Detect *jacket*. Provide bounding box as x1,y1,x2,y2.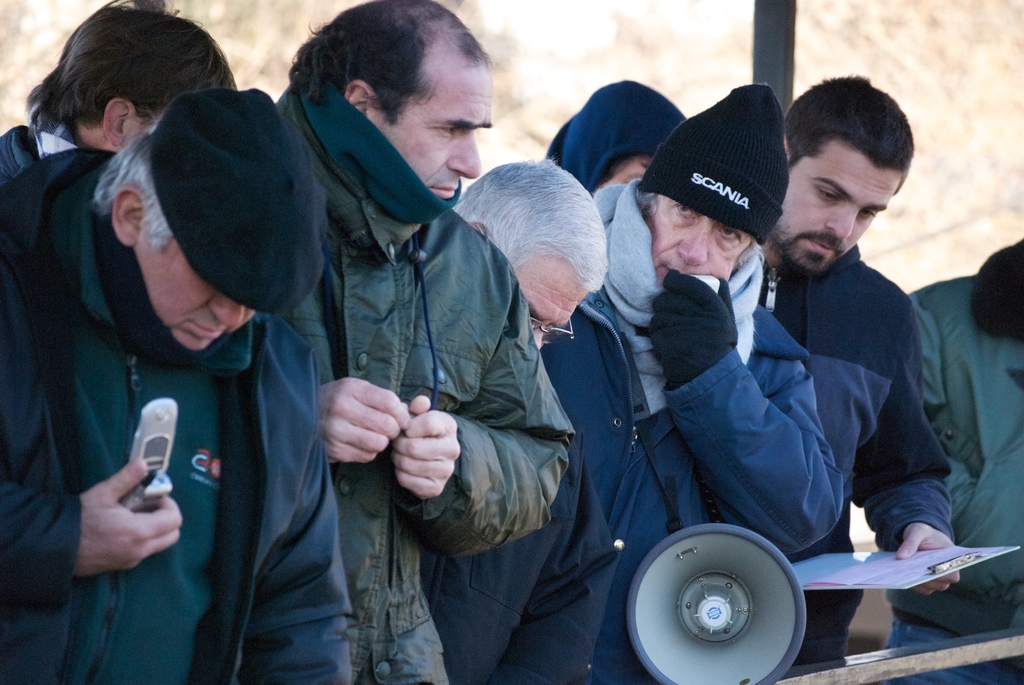
908,270,1023,636.
